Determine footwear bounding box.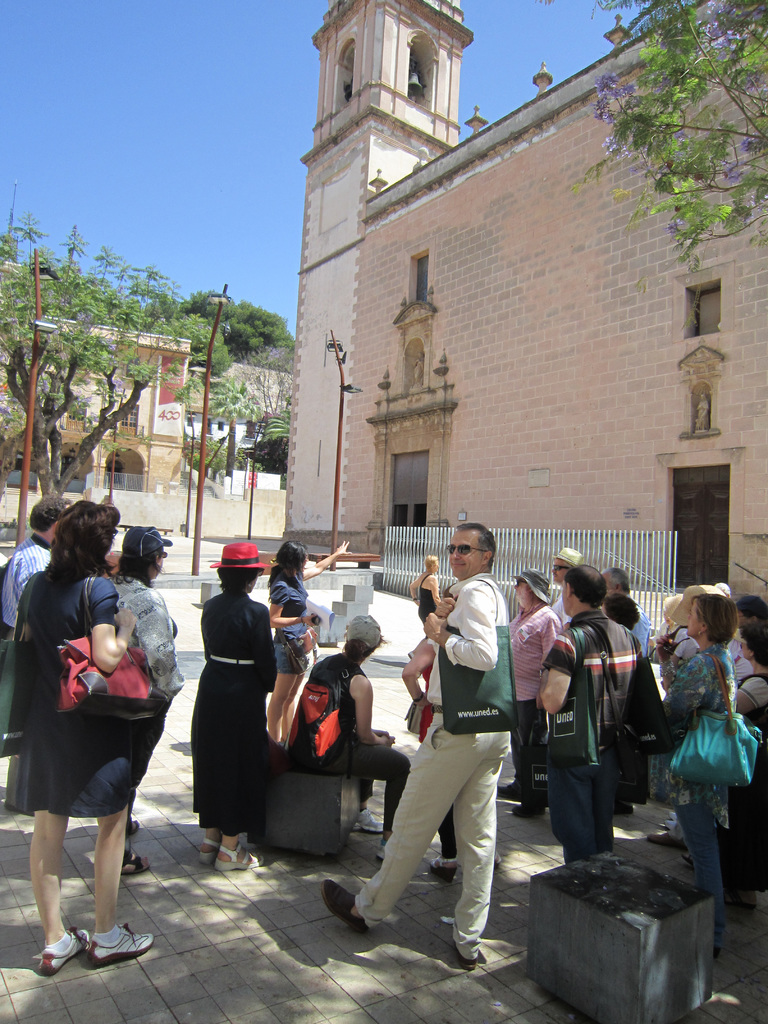
Determined: bbox=[128, 816, 138, 833].
